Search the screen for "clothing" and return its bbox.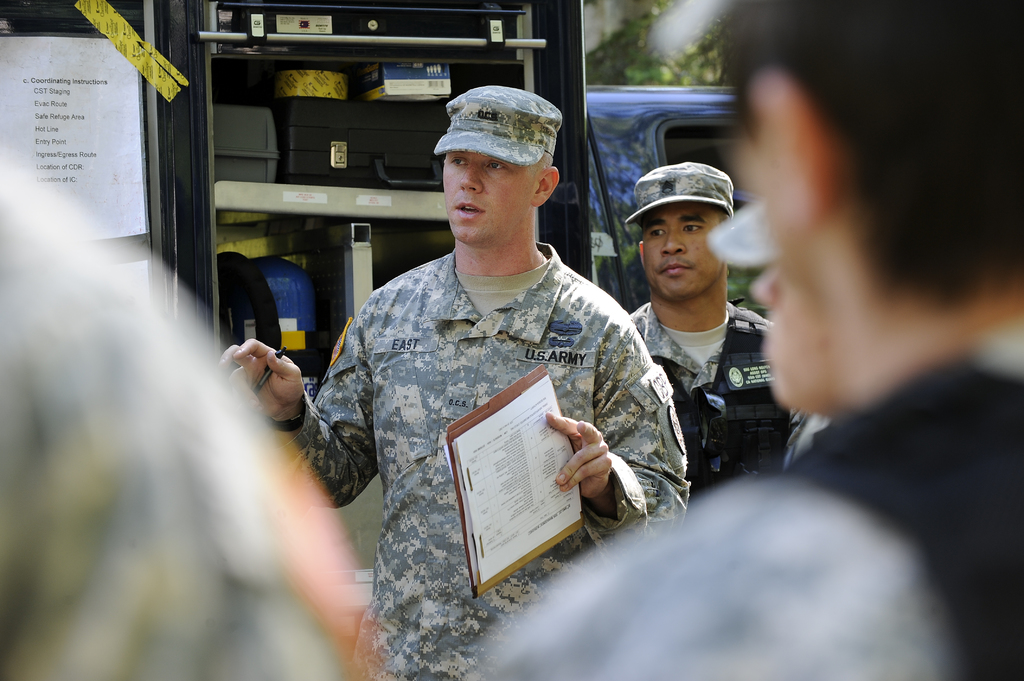
Found: 486:328:1023:680.
